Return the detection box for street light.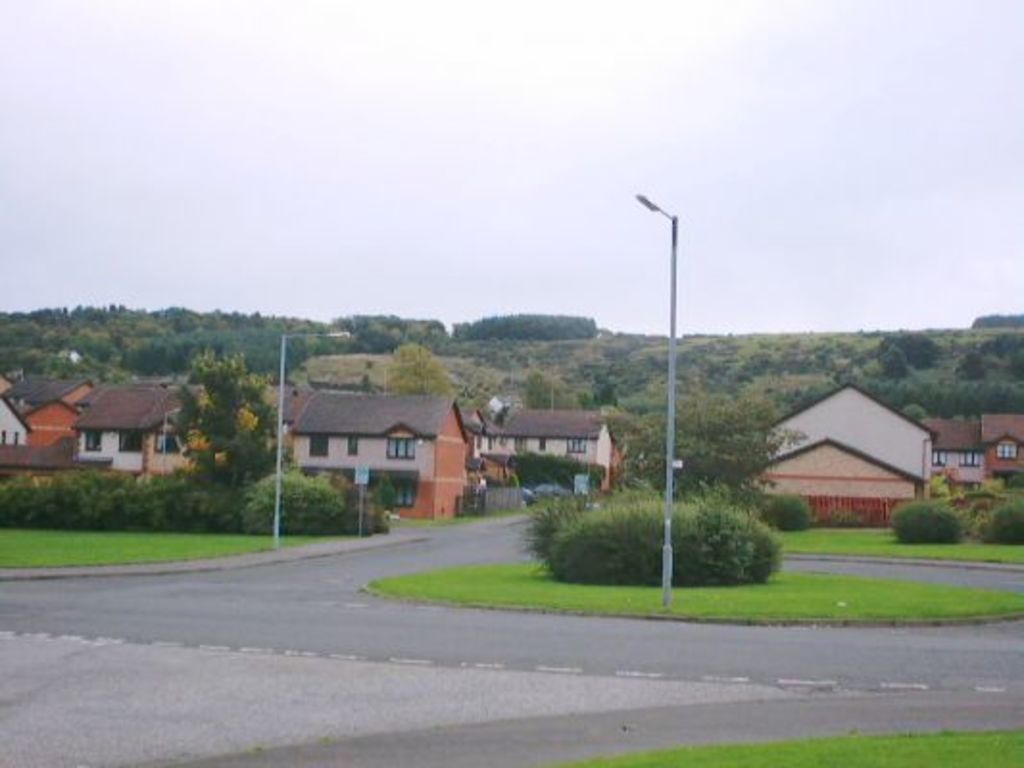
box=[273, 324, 354, 547].
